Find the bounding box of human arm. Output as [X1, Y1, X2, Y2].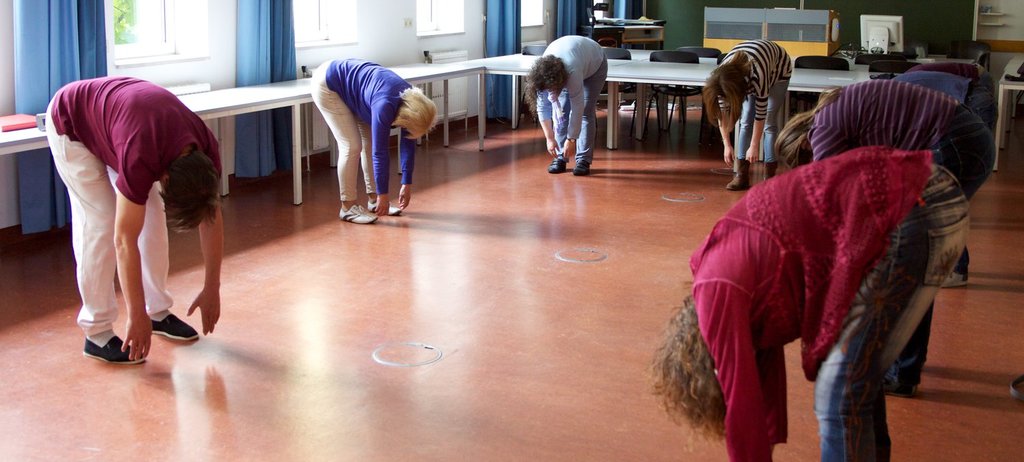
[534, 89, 565, 161].
